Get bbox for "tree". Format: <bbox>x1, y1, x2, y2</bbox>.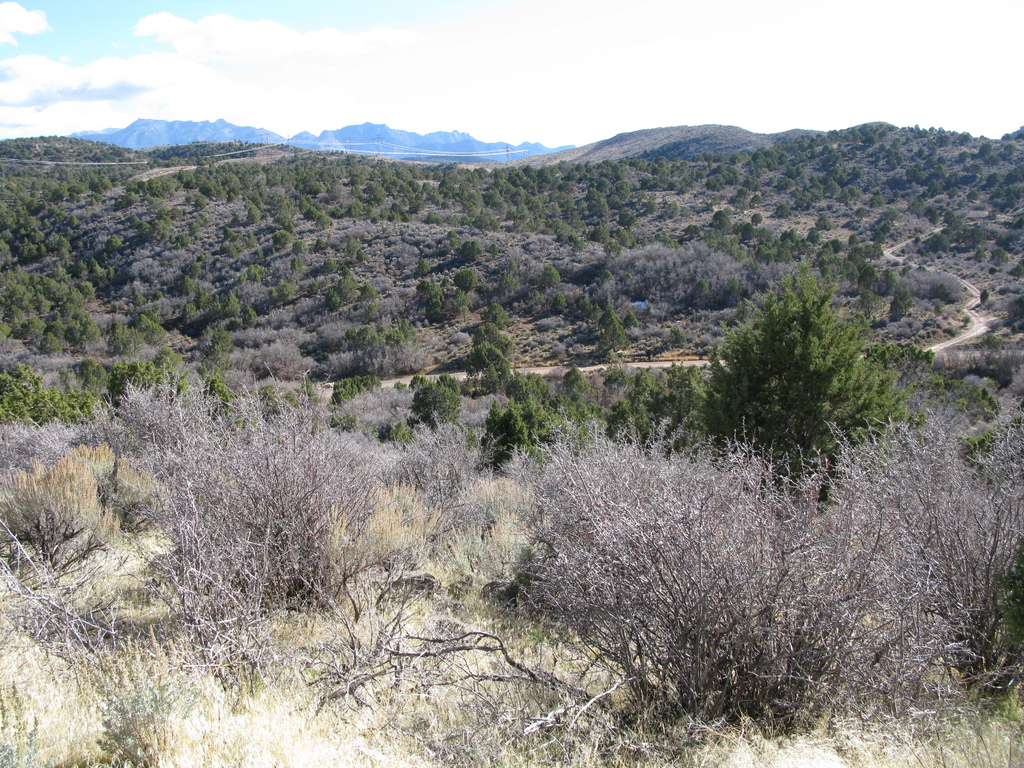
<bbox>981, 288, 991, 300</bbox>.
